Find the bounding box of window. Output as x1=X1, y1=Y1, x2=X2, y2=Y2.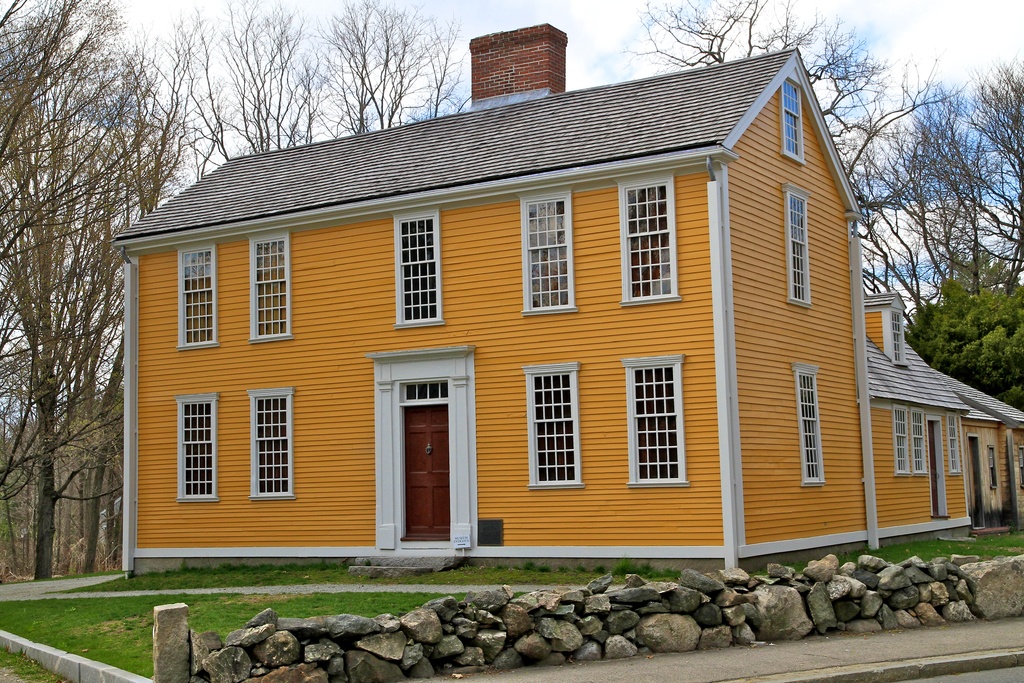
x1=245, y1=388, x2=291, y2=502.
